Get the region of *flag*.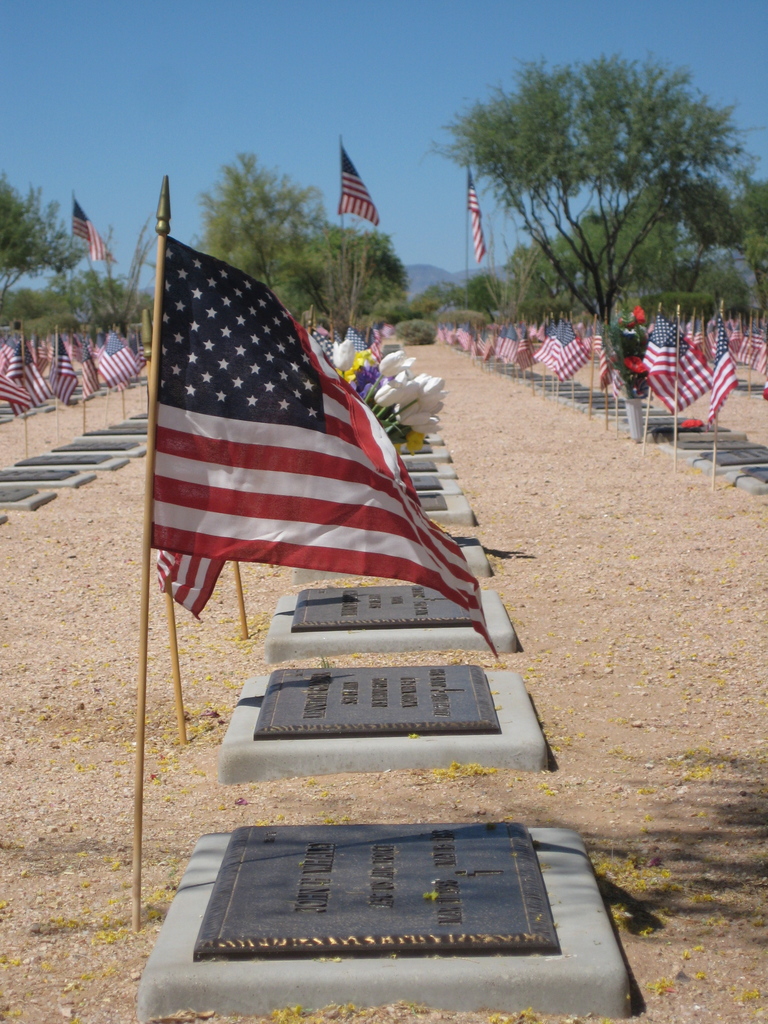
box(134, 207, 500, 636).
